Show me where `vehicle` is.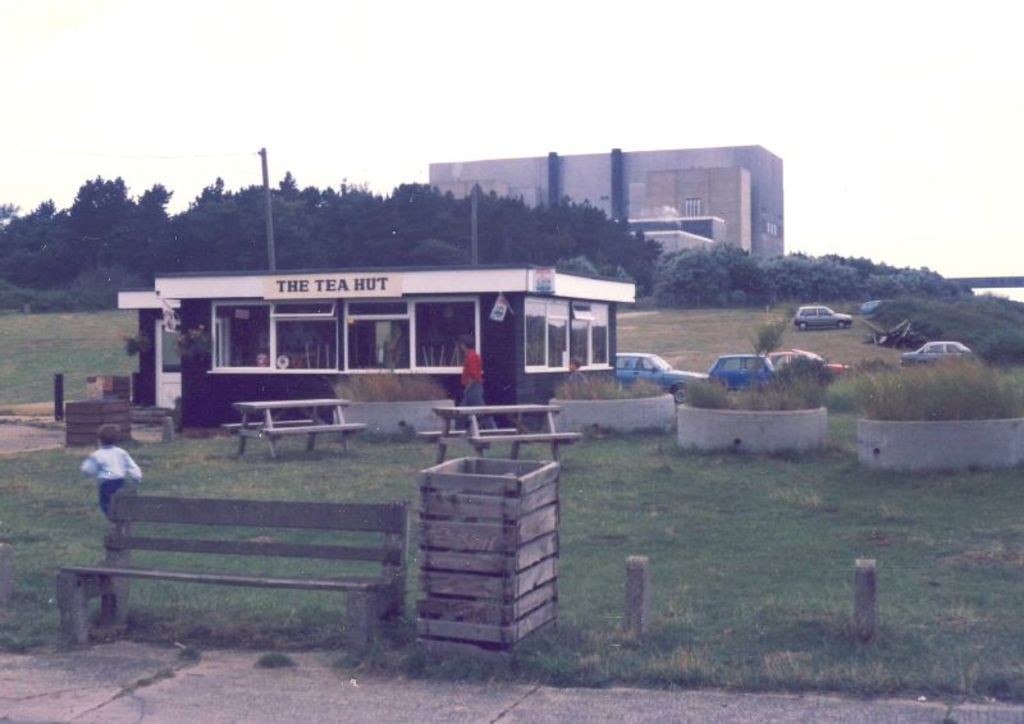
`vehicle` is at rect(703, 356, 781, 390).
